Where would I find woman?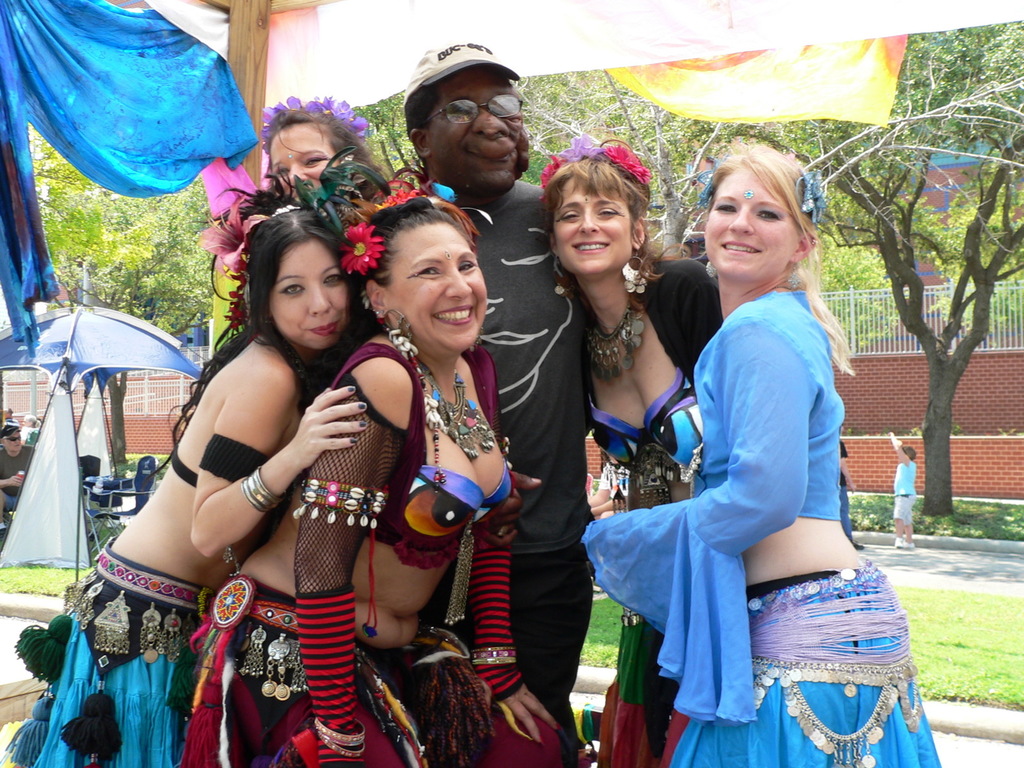
At left=546, top=150, right=722, bottom=767.
